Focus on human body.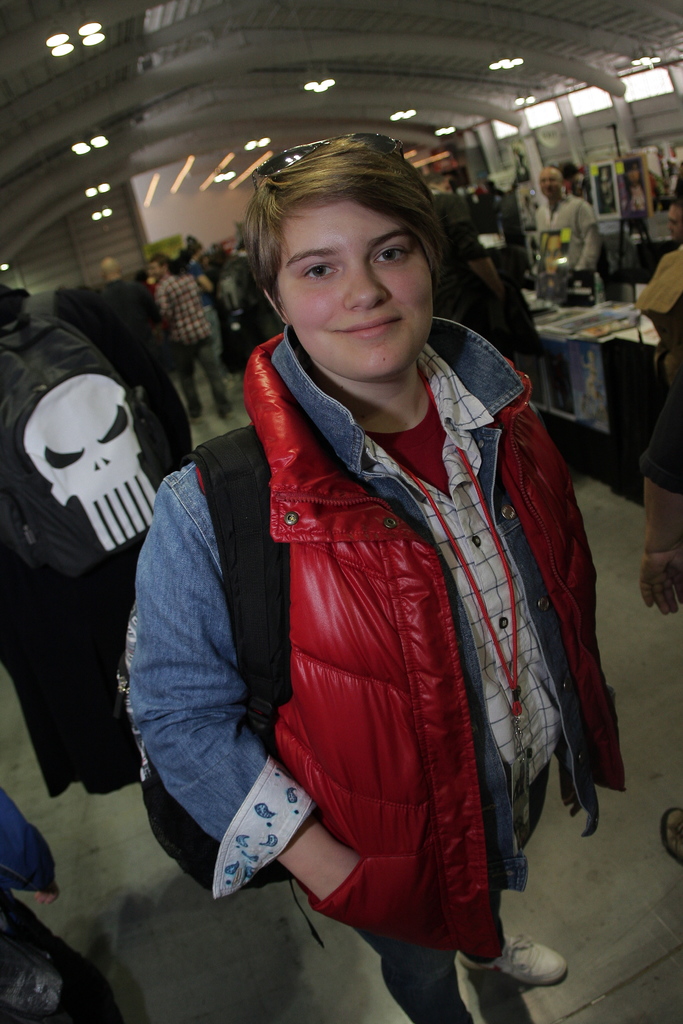
Focused at [534,163,594,280].
